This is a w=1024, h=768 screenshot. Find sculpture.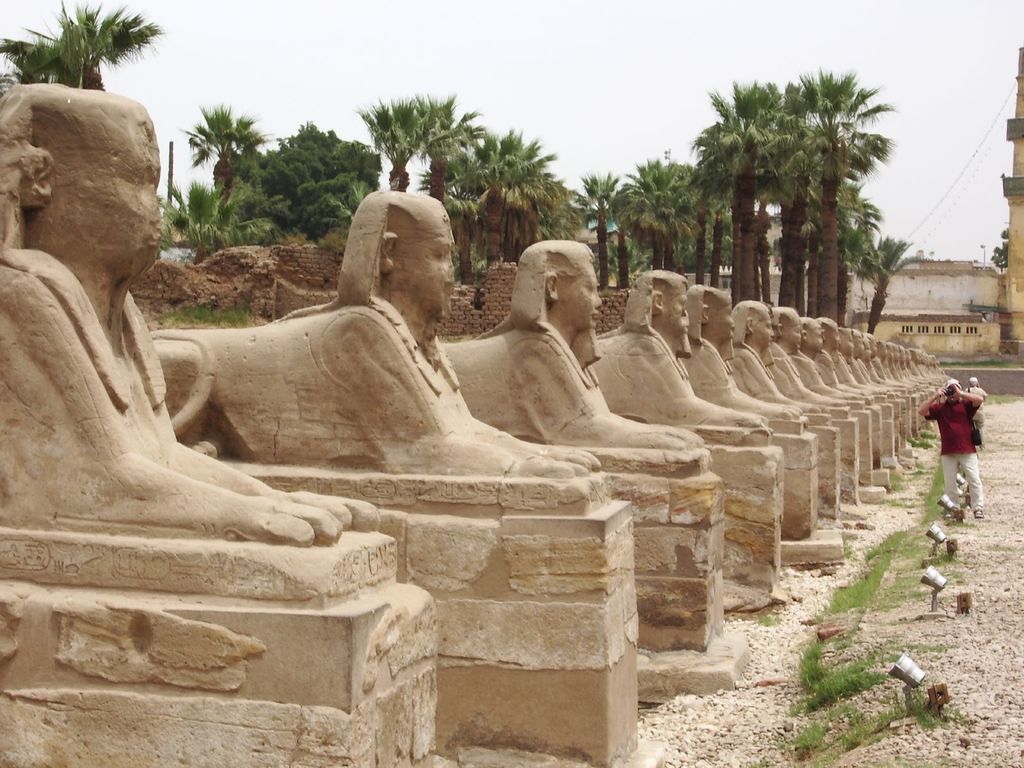
Bounding box: x1=683, y1=287, x2=799, y2=421.
